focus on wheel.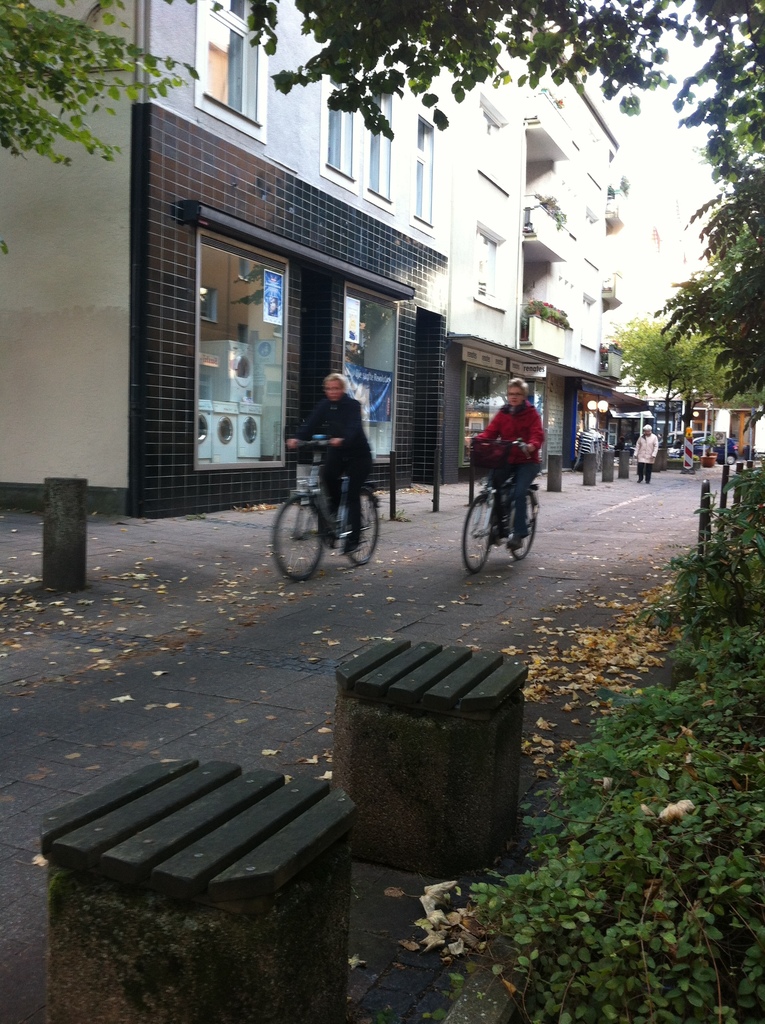
Focused at {"x1": 343, "y1": 490, "x2": 380, "y2": 567}.
